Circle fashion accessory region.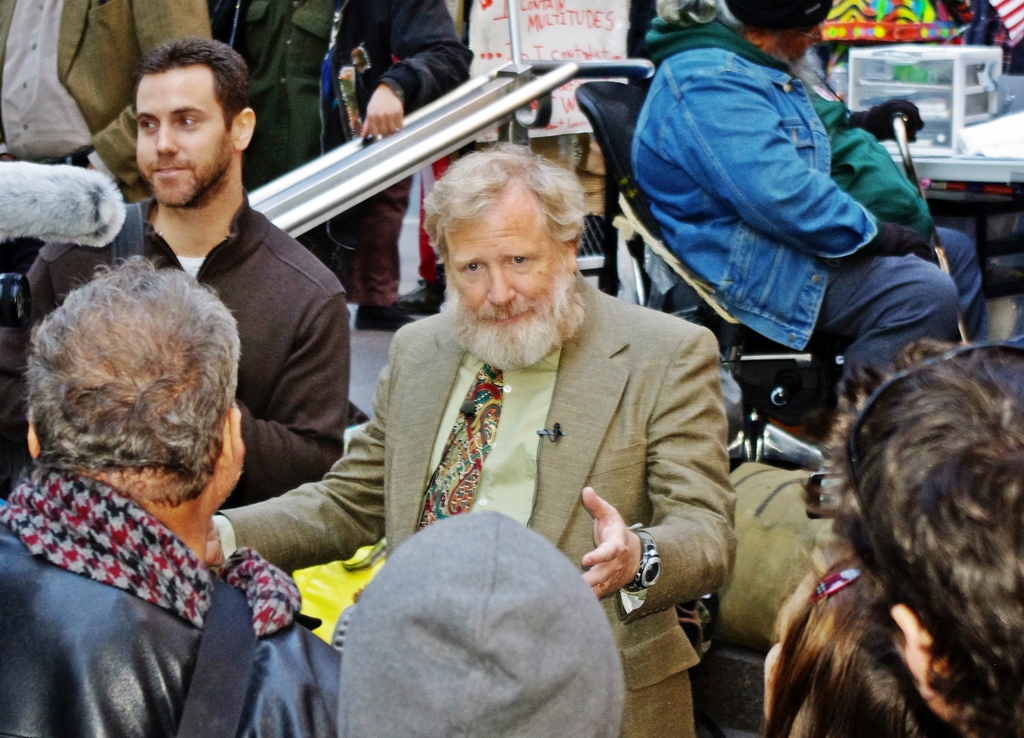
Region: <bbox>420, 362, 505, 527</bbox>.
